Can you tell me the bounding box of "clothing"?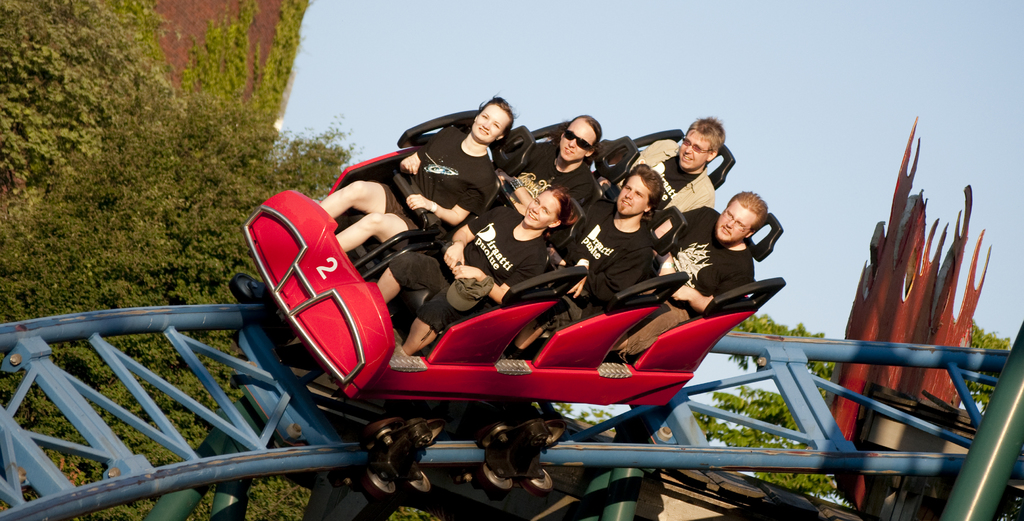
detection(617, 221, 753, 358).
